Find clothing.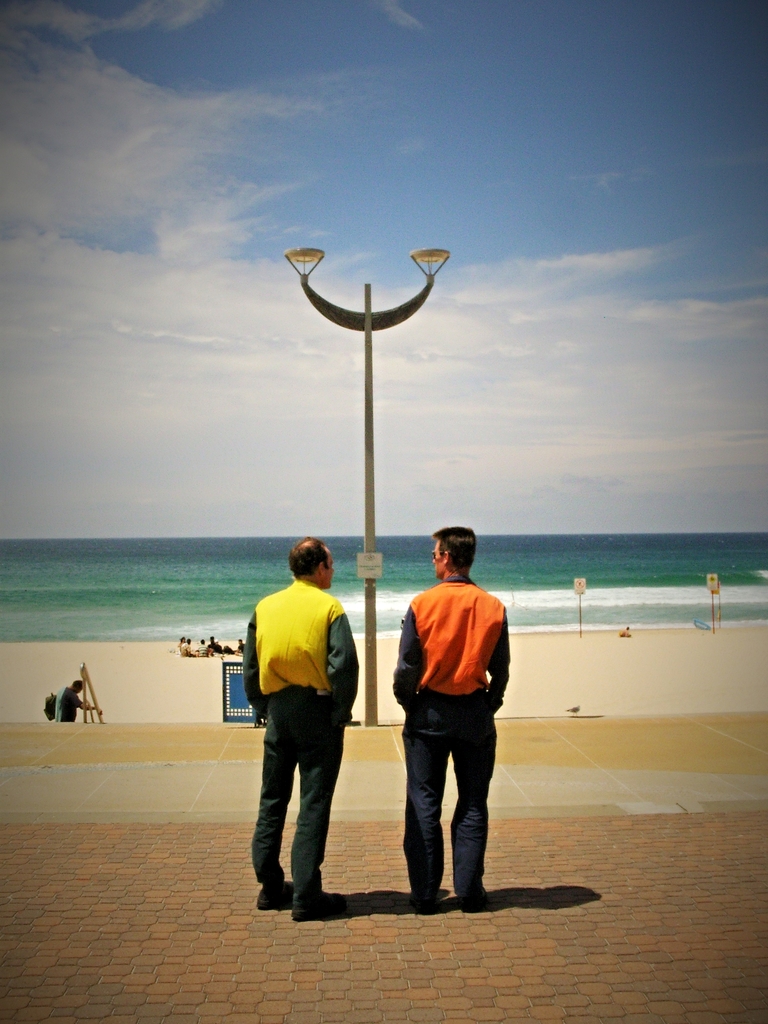
bbox(390, 572, 511, 906).
